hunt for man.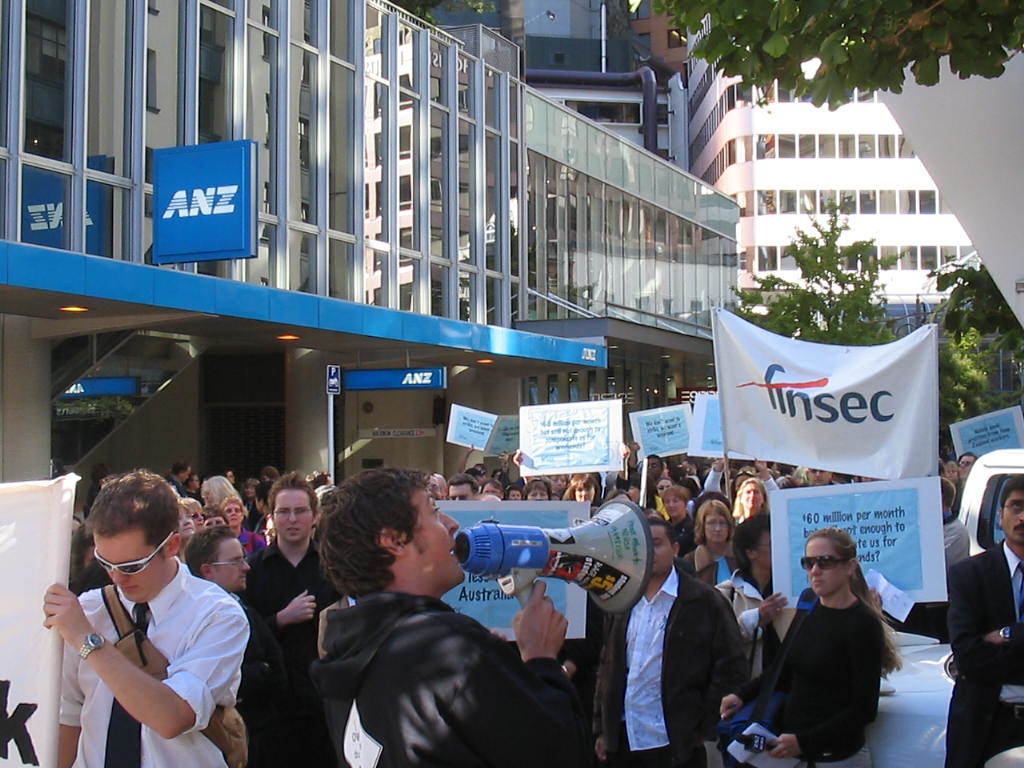
Hunted down at select_region(186, 529, 248, 594).
